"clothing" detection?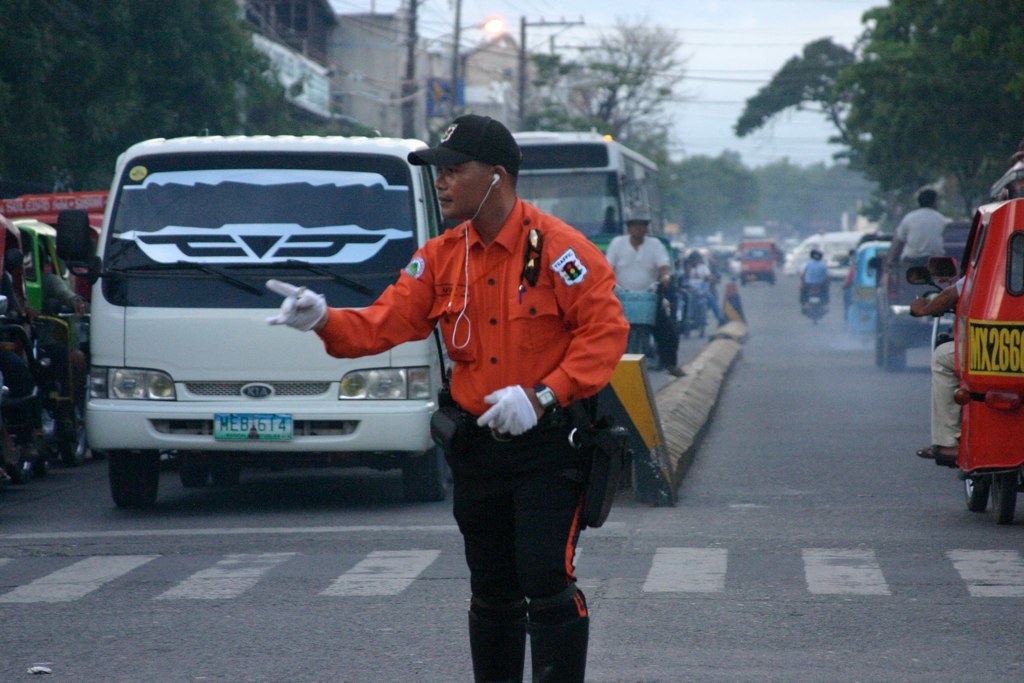
<bbox>899, 207, 958, 254</bbox>
